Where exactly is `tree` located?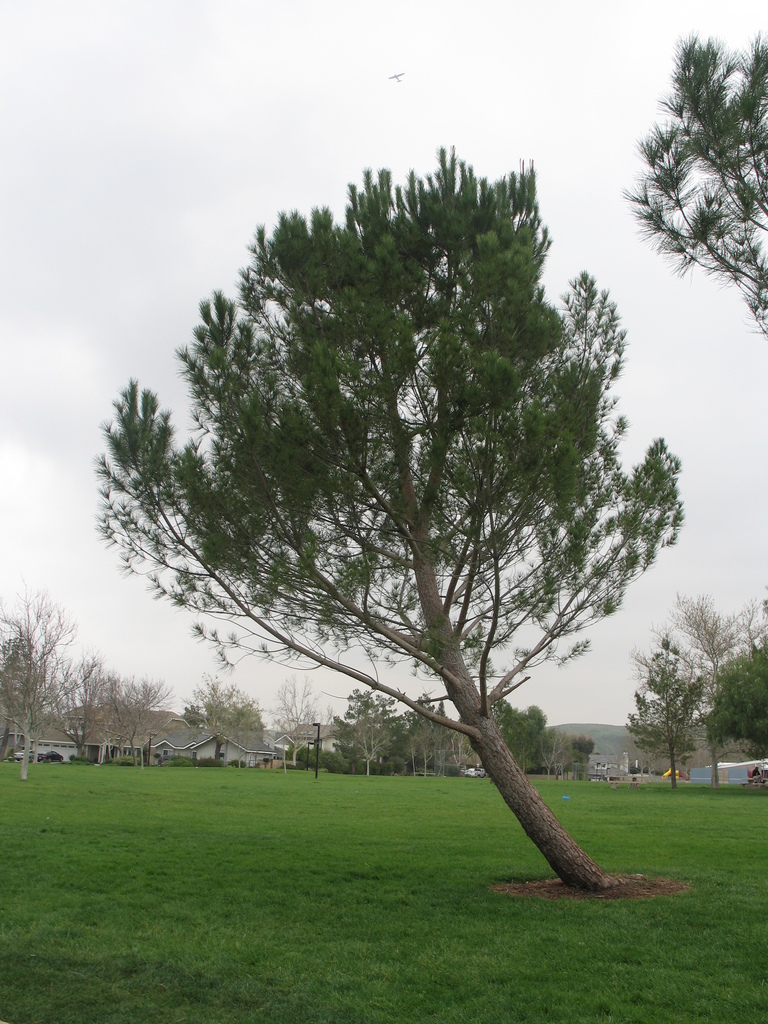
Its bounding box is bbox(45, 652, 184, 767).
